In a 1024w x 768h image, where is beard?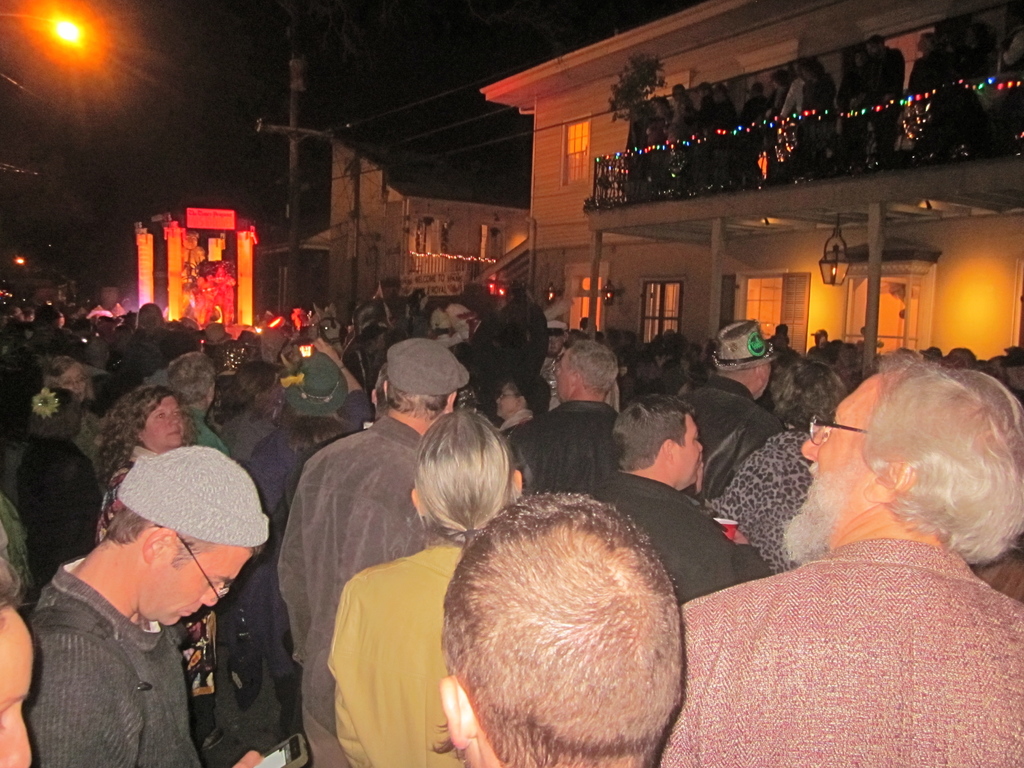
bbox=[778, 461, 860, 557].
